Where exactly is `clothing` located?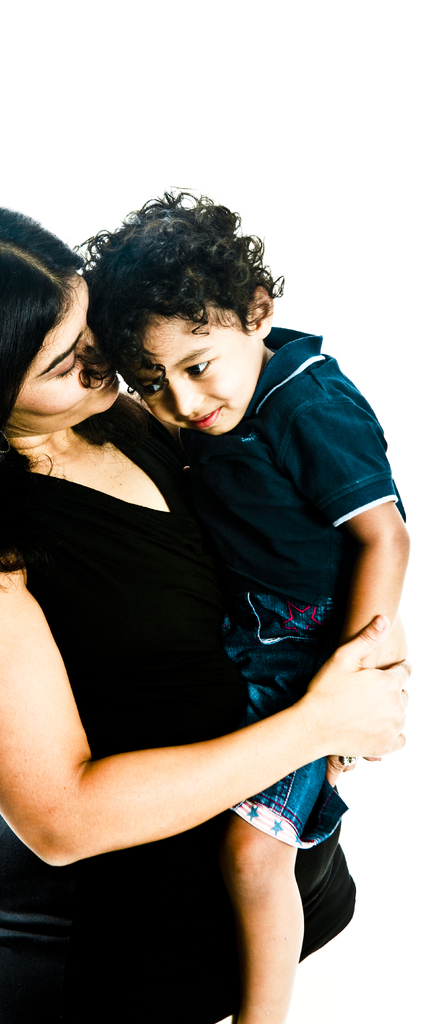
Its bounding box is Rect(0, 395, 356, 1023).
